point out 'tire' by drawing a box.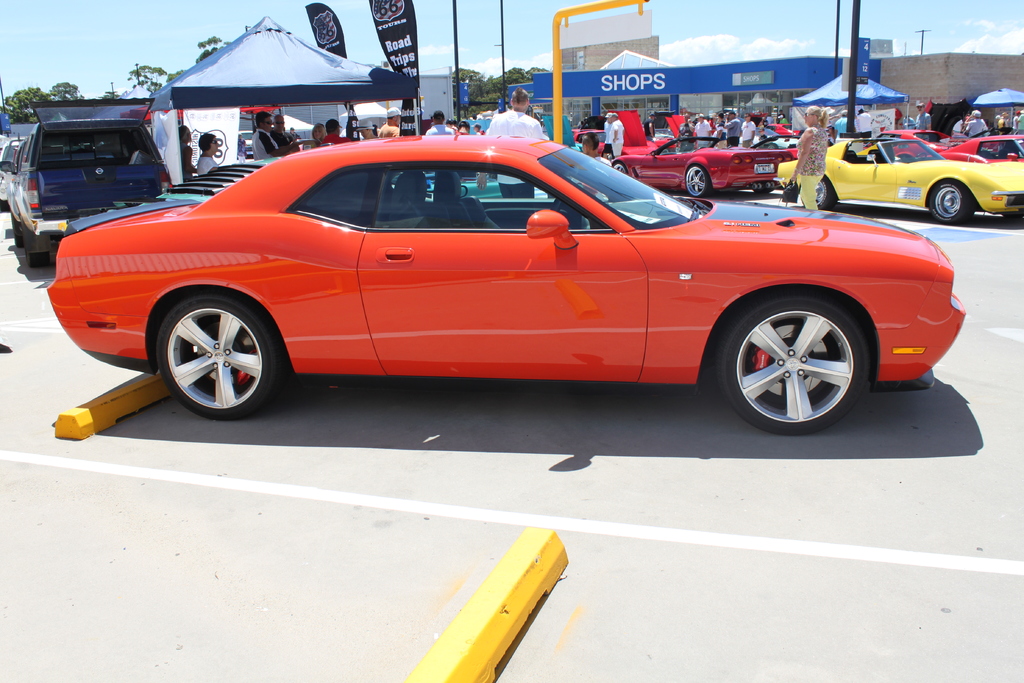
[28, 252, 47, 267].
